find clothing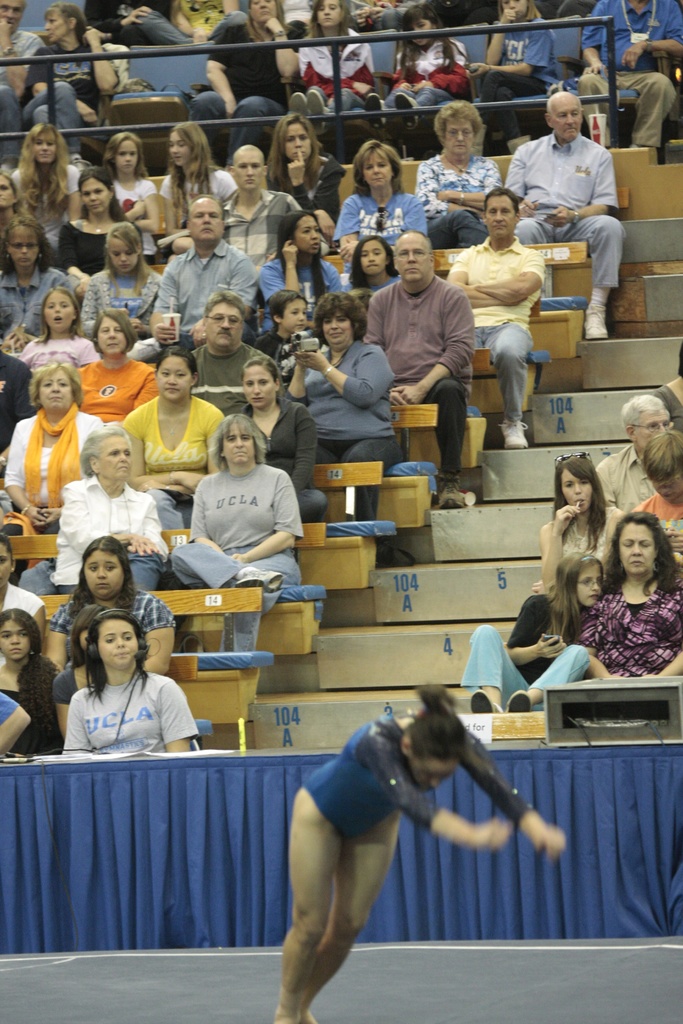
bbox=[70, 337, 156, 419]
